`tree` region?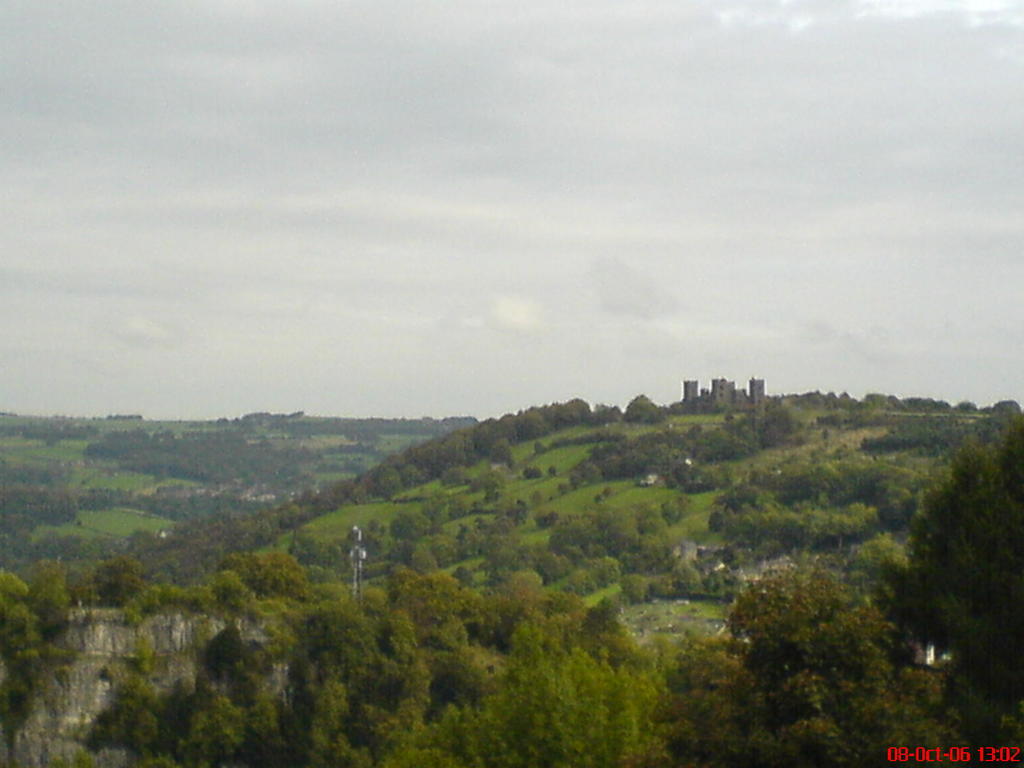
<box>179,630,304,767</box>
